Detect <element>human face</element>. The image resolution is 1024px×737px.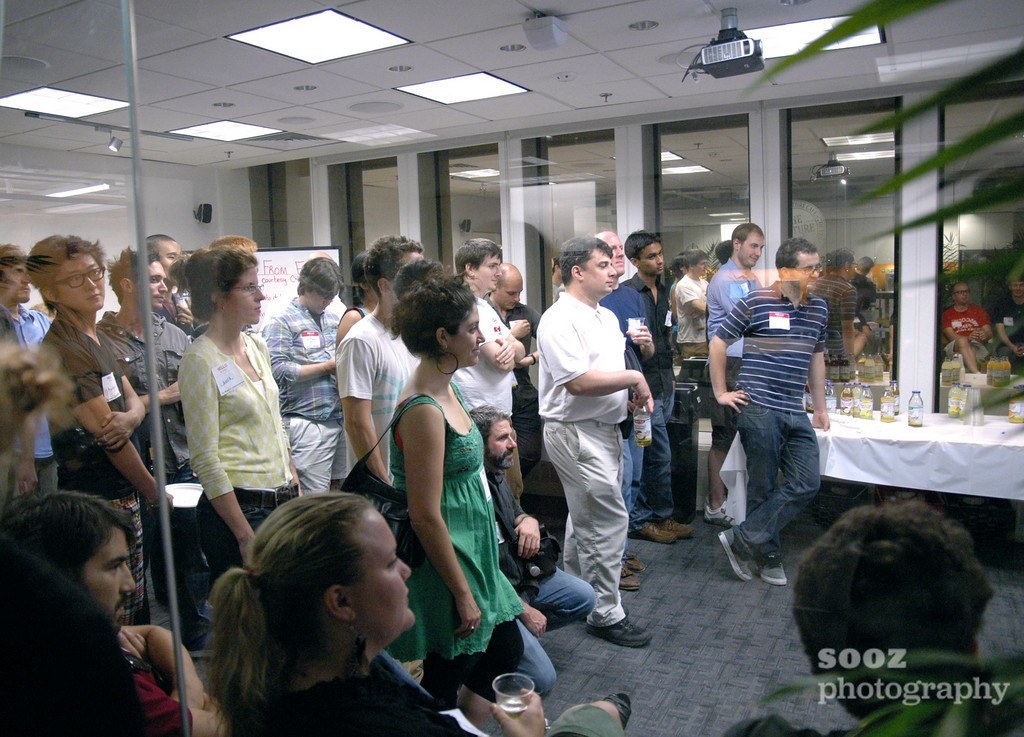
86,524,132,626.
